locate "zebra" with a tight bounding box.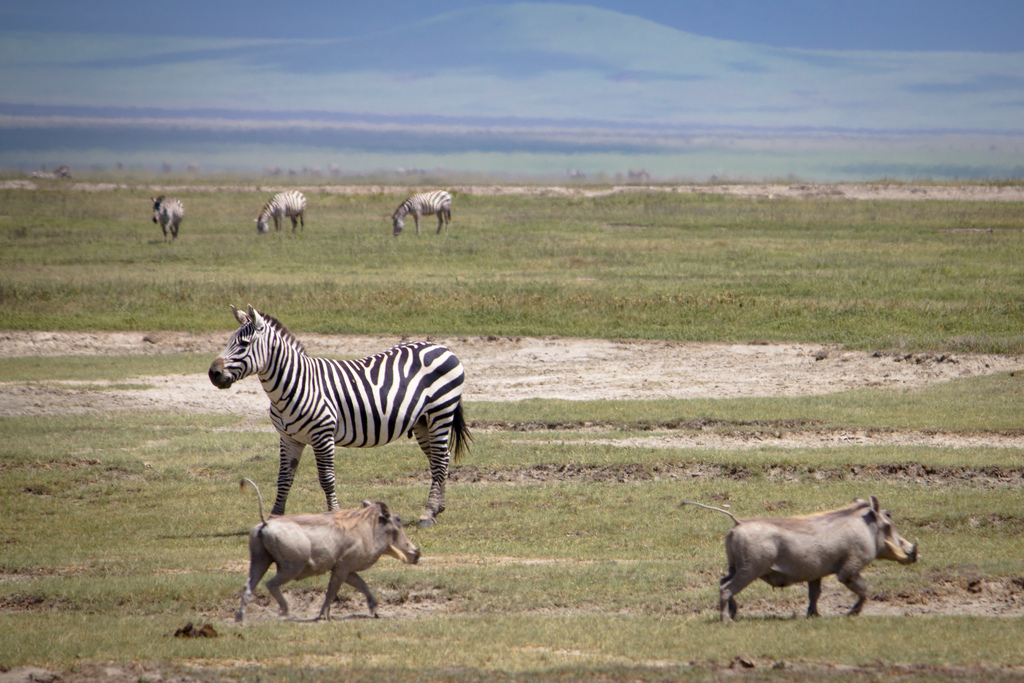
[254, 188, 307, 232].
